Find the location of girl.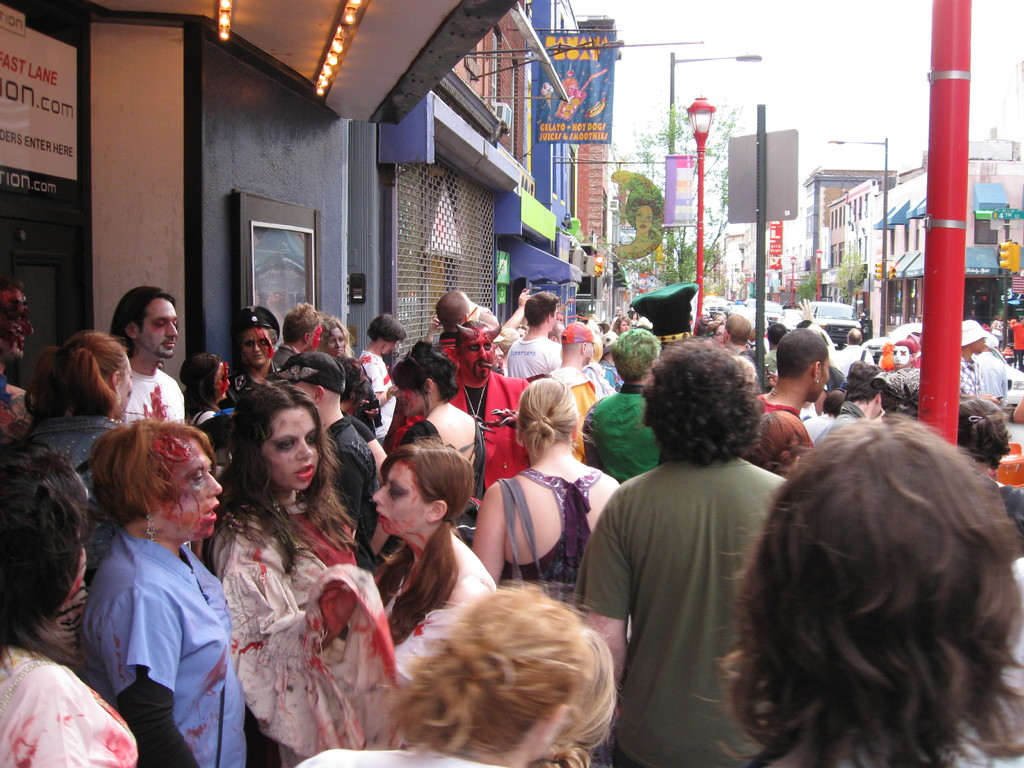
Location: 373:436:496:644.
